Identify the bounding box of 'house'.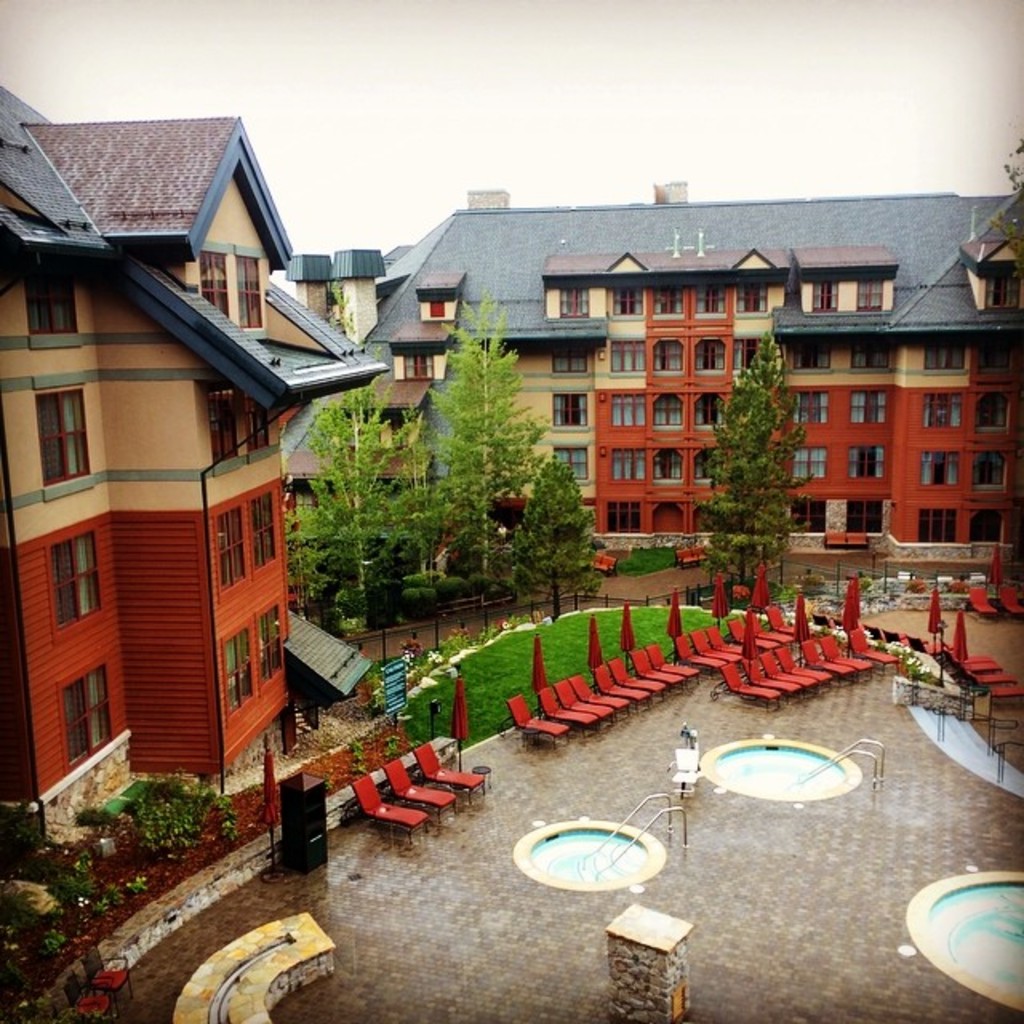
{"left": 274, "top": 187, "right": 1022, "bottom": 629}.
